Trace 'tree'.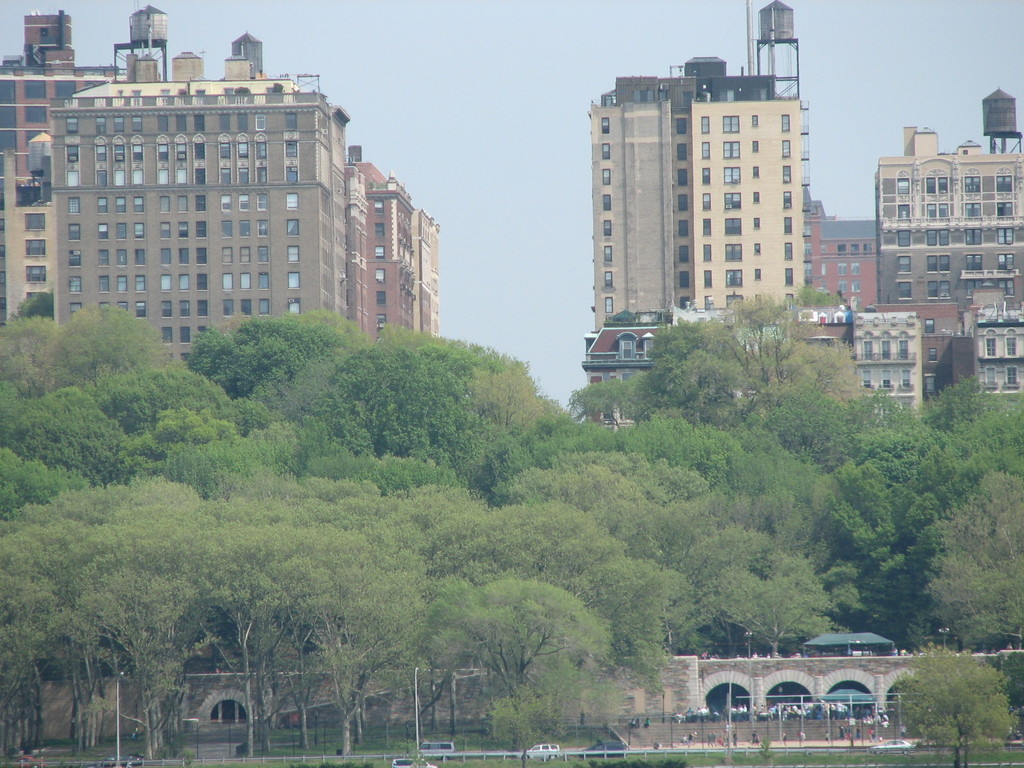
Traced to select_region(0, 447, 86, 518).
